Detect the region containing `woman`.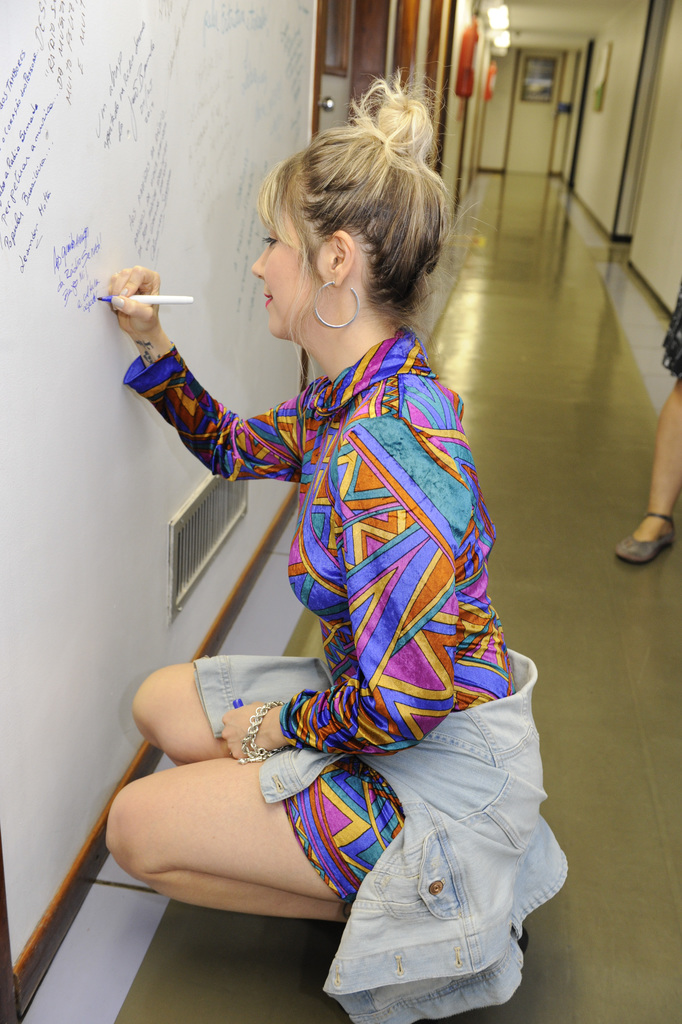
bbox(108, 94, 556, 1010).
